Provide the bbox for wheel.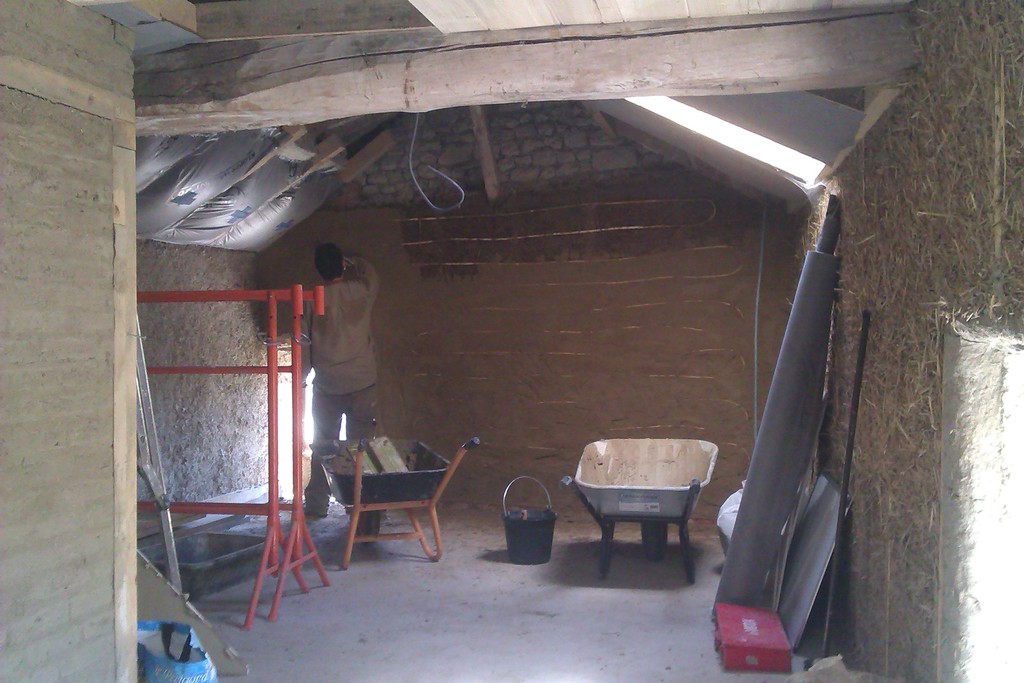
[x1=638, y1=520, x2=676, y2=562].
